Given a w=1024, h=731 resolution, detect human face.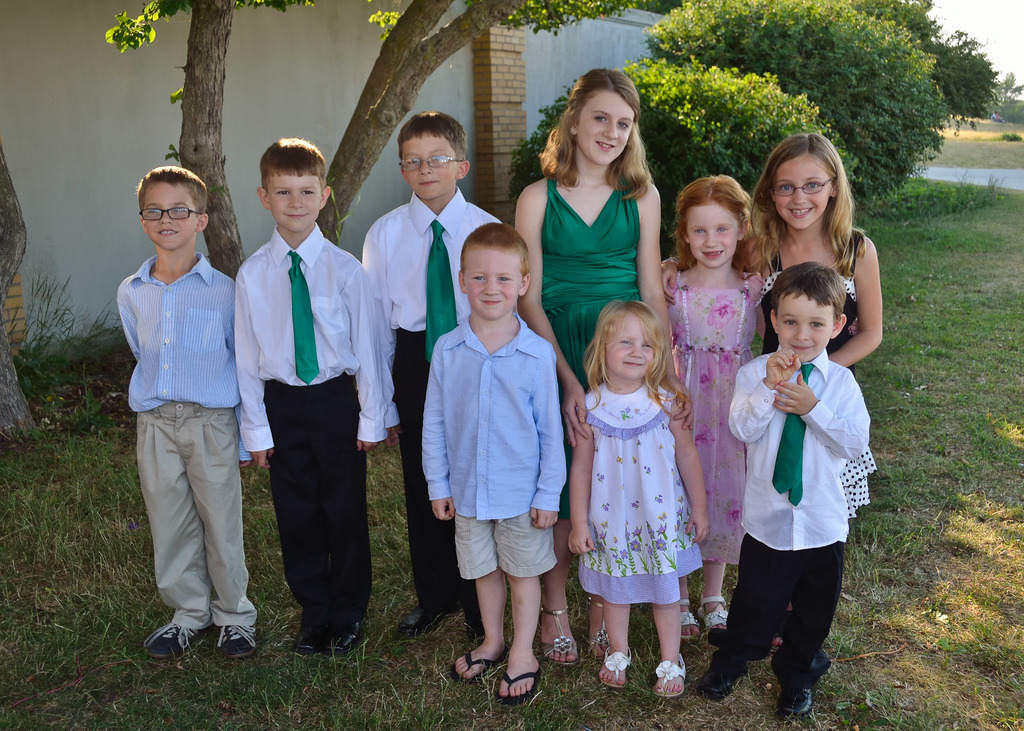
detection(682, 199, 734, 267).
